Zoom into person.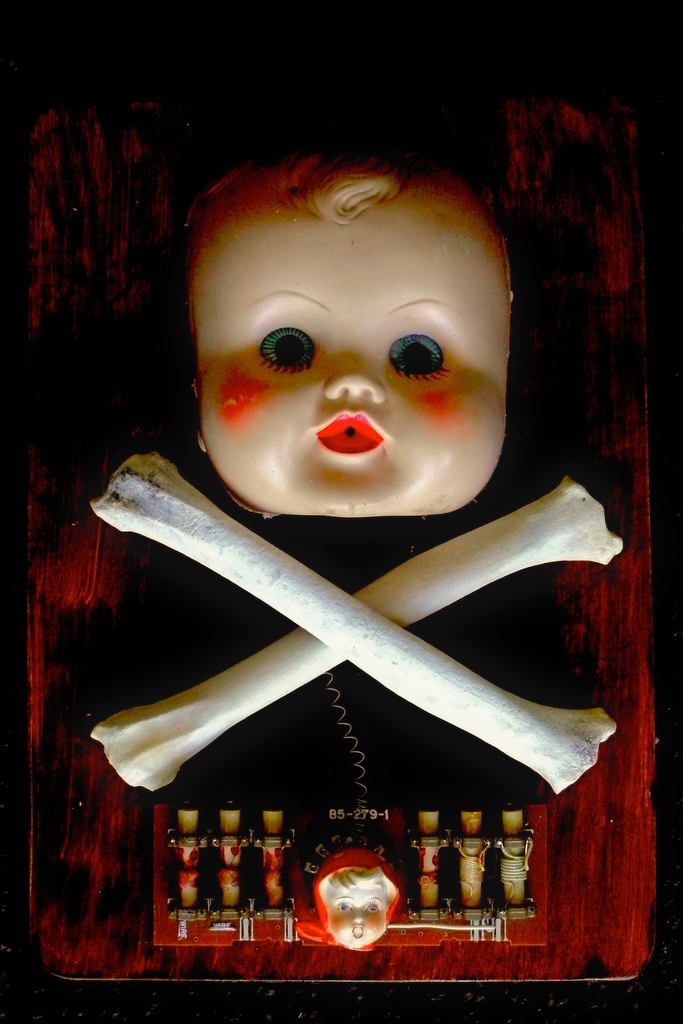
Zoom target: left=312, top=847, right=407, bottom=952.
